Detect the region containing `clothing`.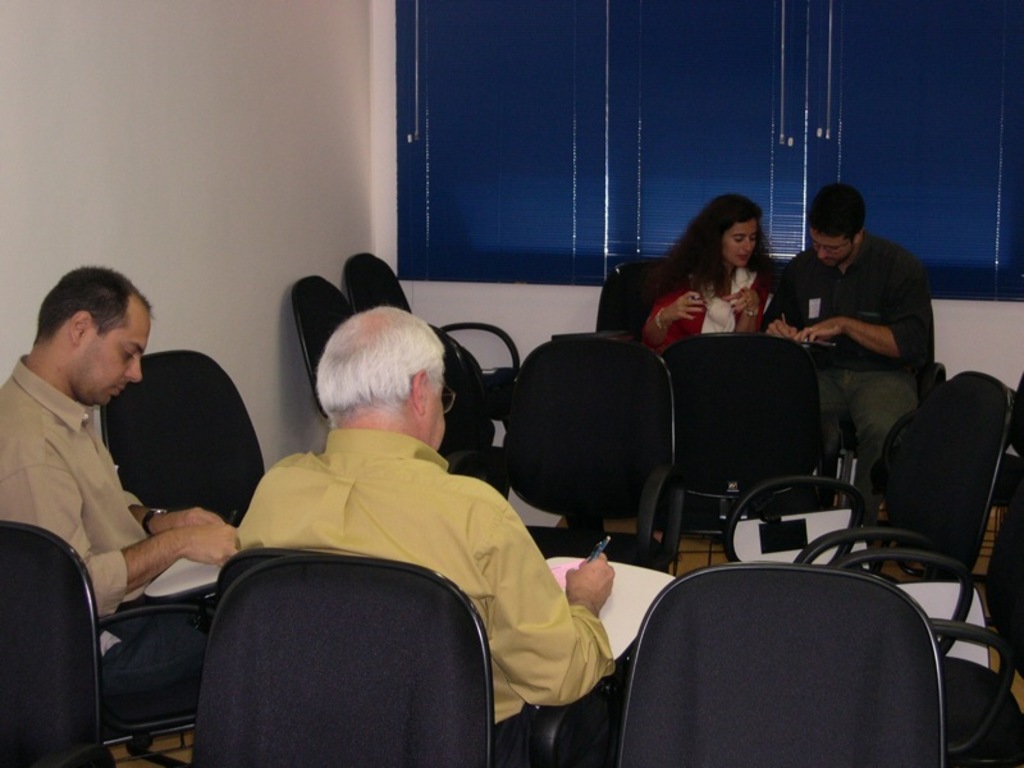
[left=187, top=372, right=595, bottom=745].
